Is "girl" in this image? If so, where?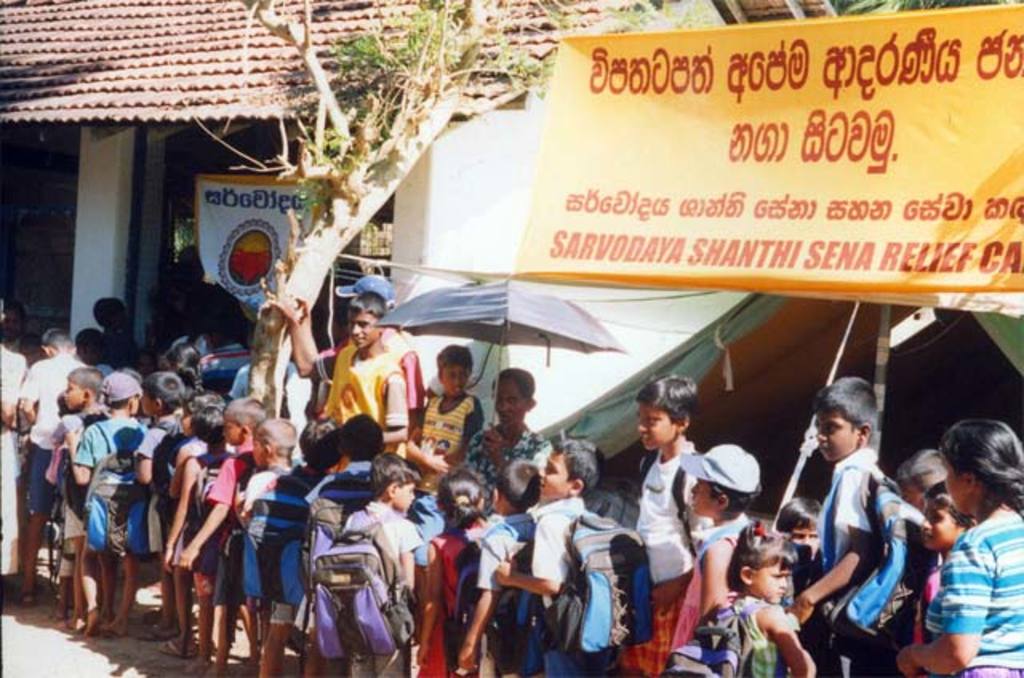
Yes, at crop(168, 405, 227, 660).
